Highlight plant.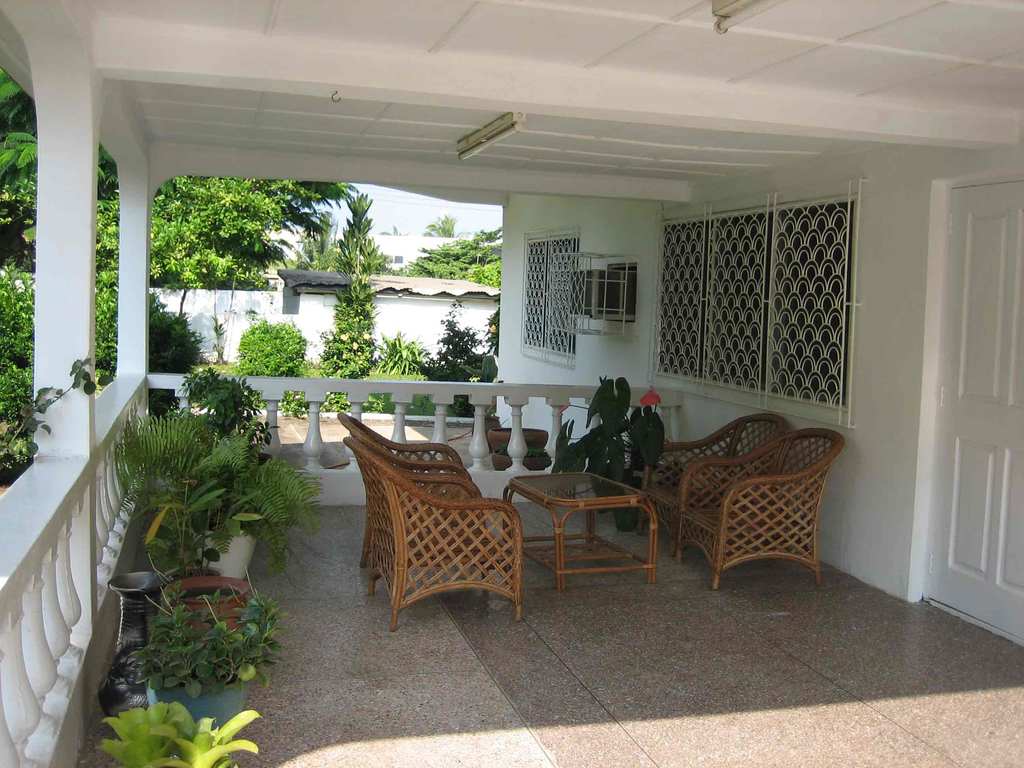
Highlighted region: bbox=(329, 185, 381, 351).
